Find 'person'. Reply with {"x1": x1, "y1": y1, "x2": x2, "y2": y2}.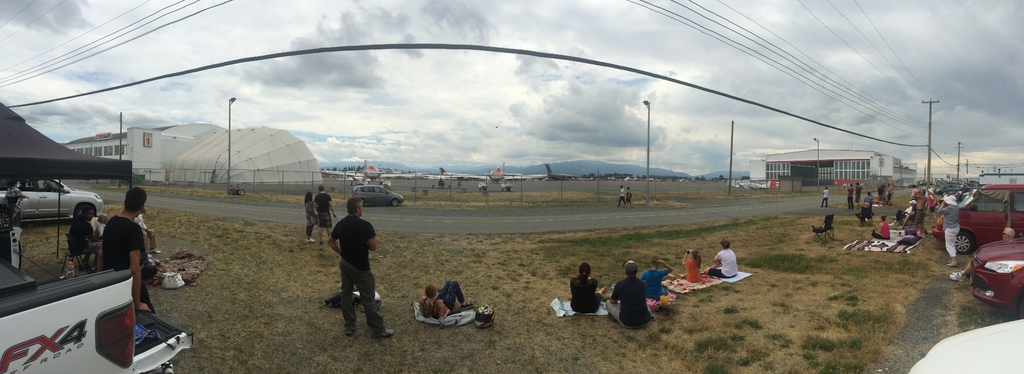
{"x1": 67, "y1": 200, "x2": 104, "y2": 275}.
